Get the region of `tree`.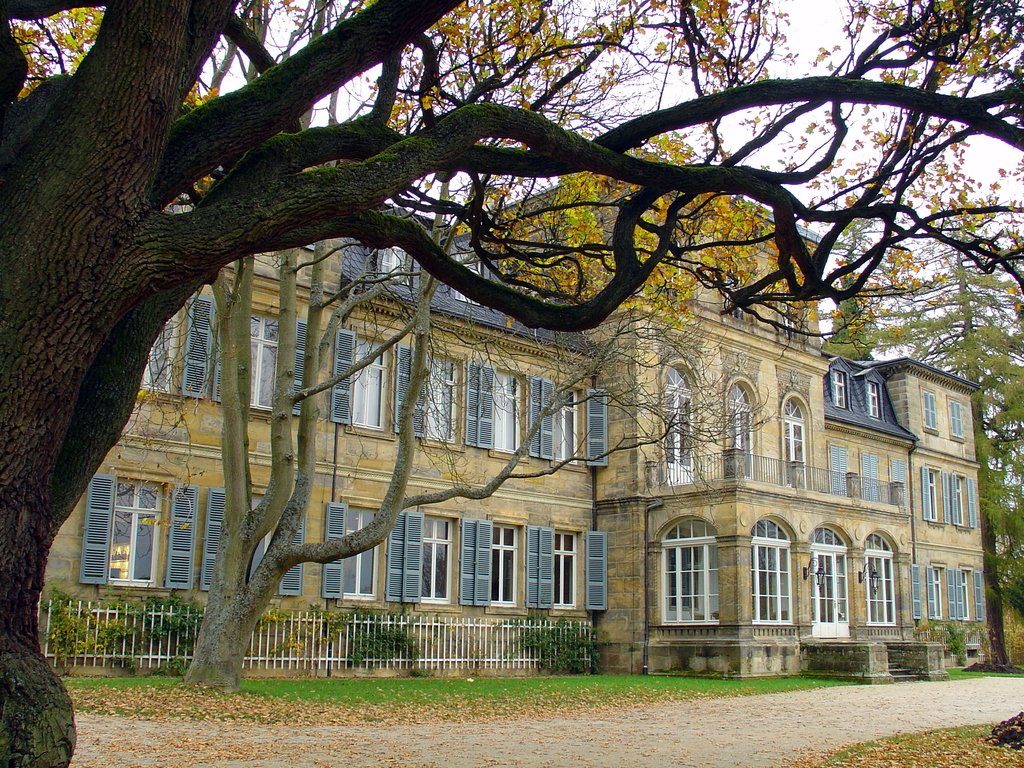
box(184, 0, 755, 680).
